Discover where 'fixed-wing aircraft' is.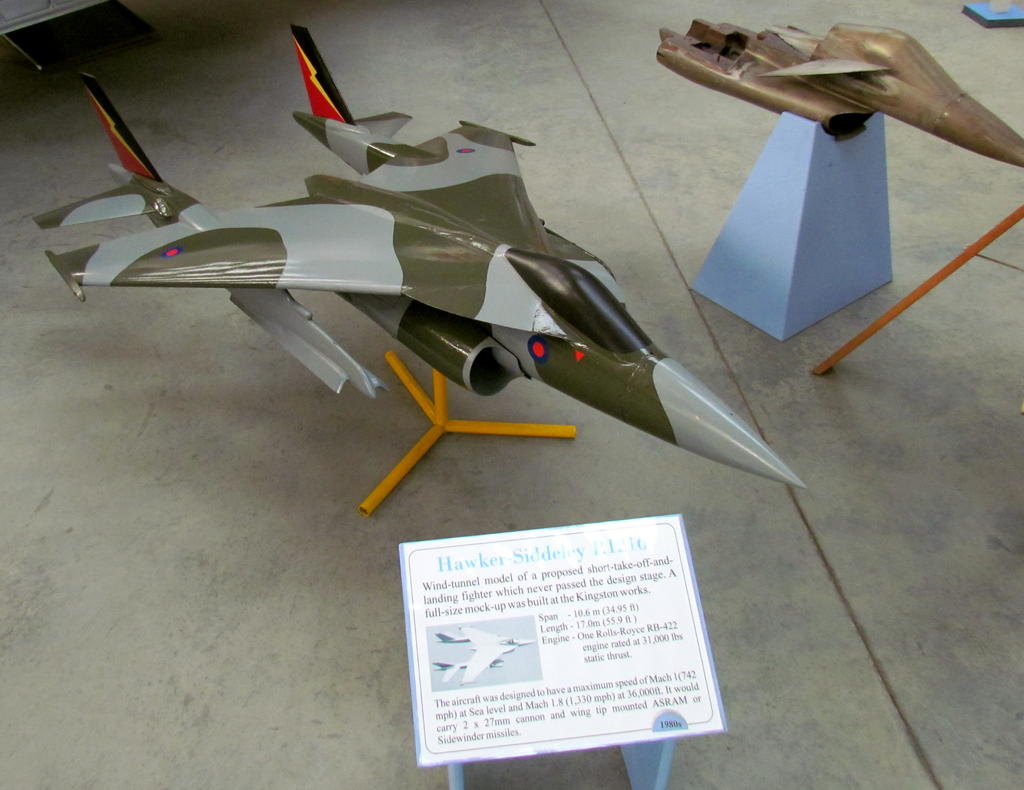
Discovered at (652,17,1023,167).
